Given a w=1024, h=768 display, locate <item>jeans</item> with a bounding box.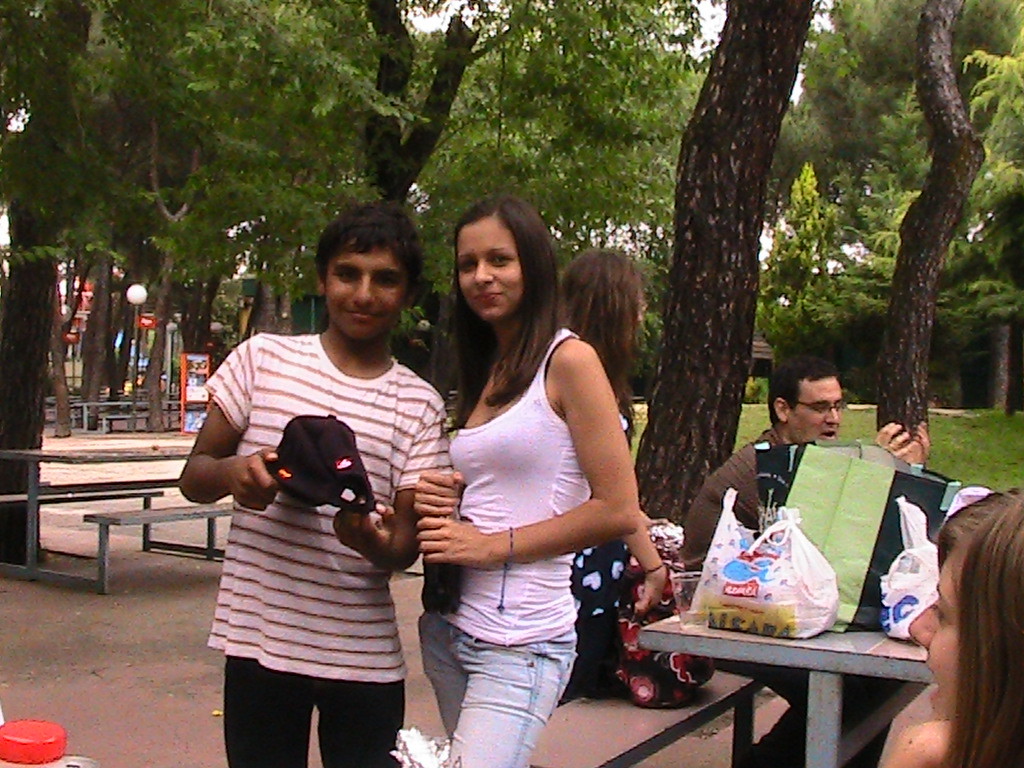
Located: [left=421, top=648, right=578, bottom=744].
